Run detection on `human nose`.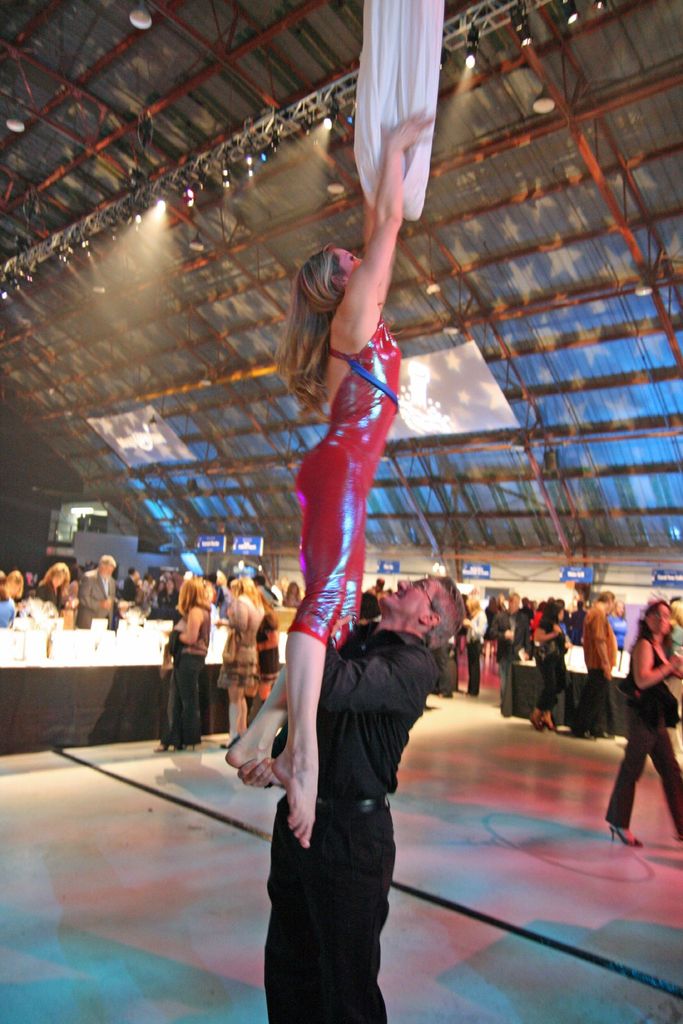
Result: box(397, 579, 415, 592).
